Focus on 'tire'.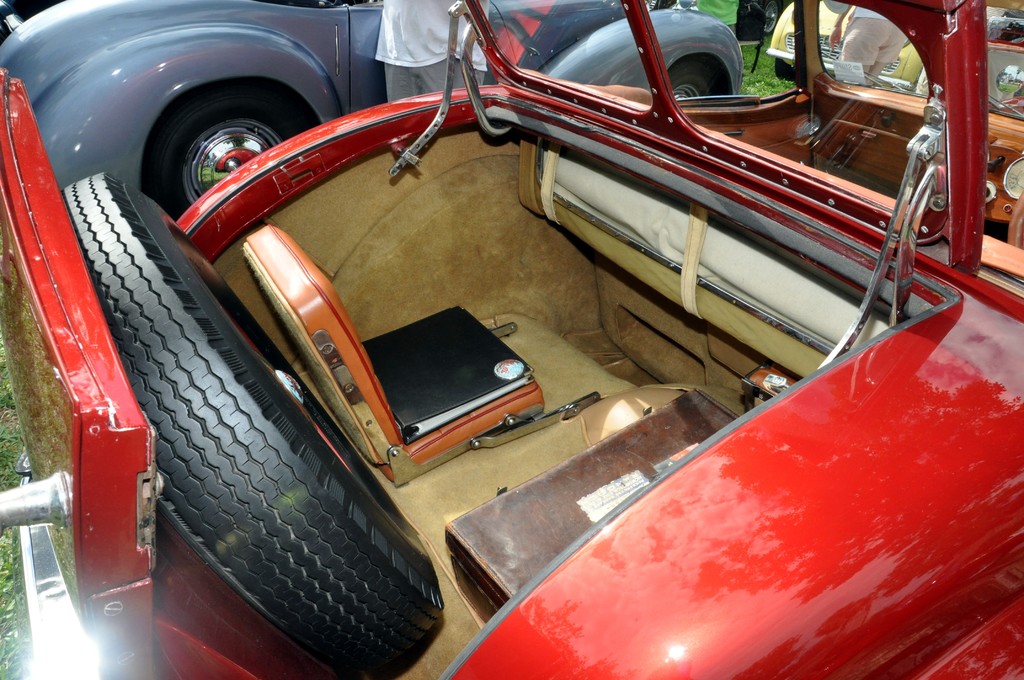
Focused at (757,0,786,33).
